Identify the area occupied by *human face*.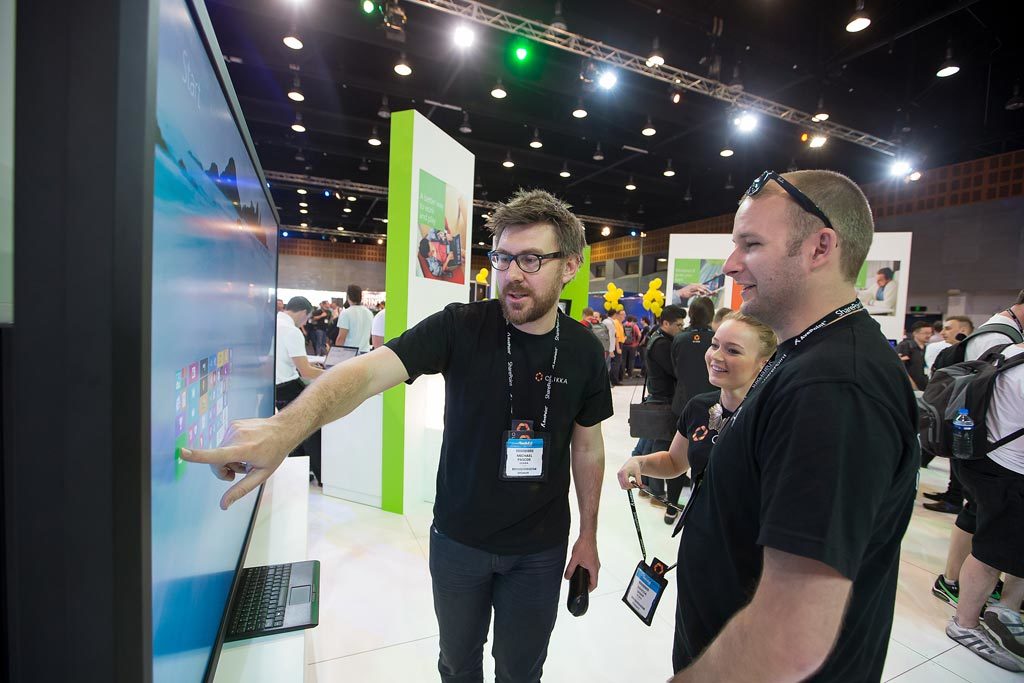
Area: bbox(702, 317, 762, 394).
